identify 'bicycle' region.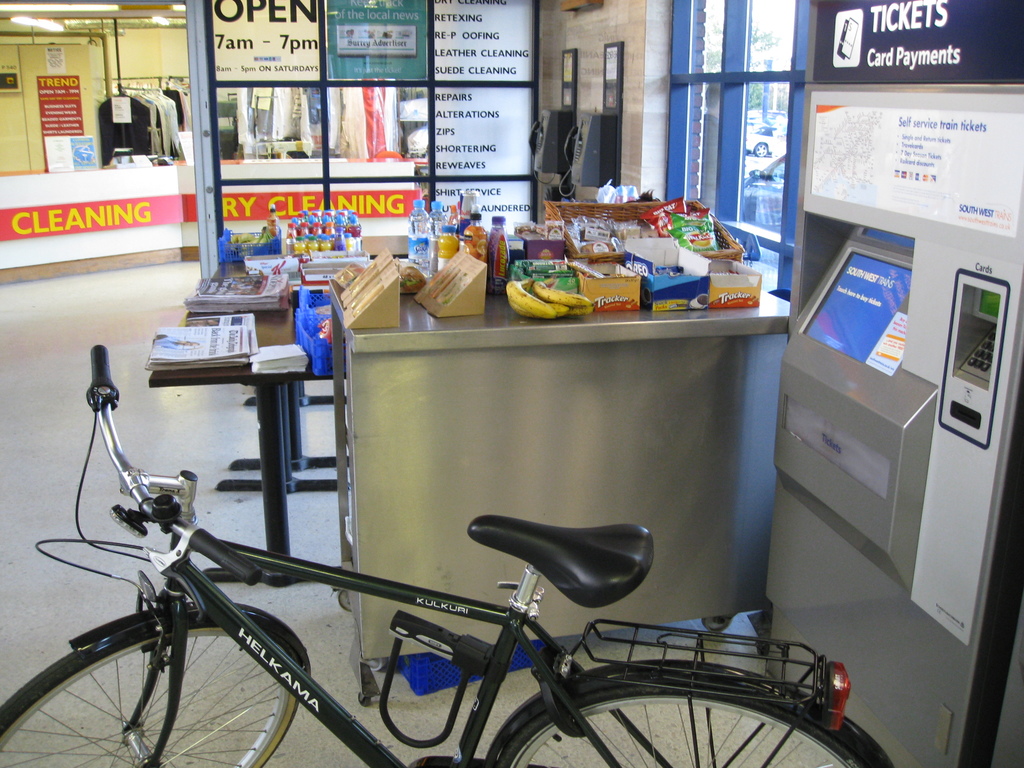
Region: [0, 428, 868, 767].
